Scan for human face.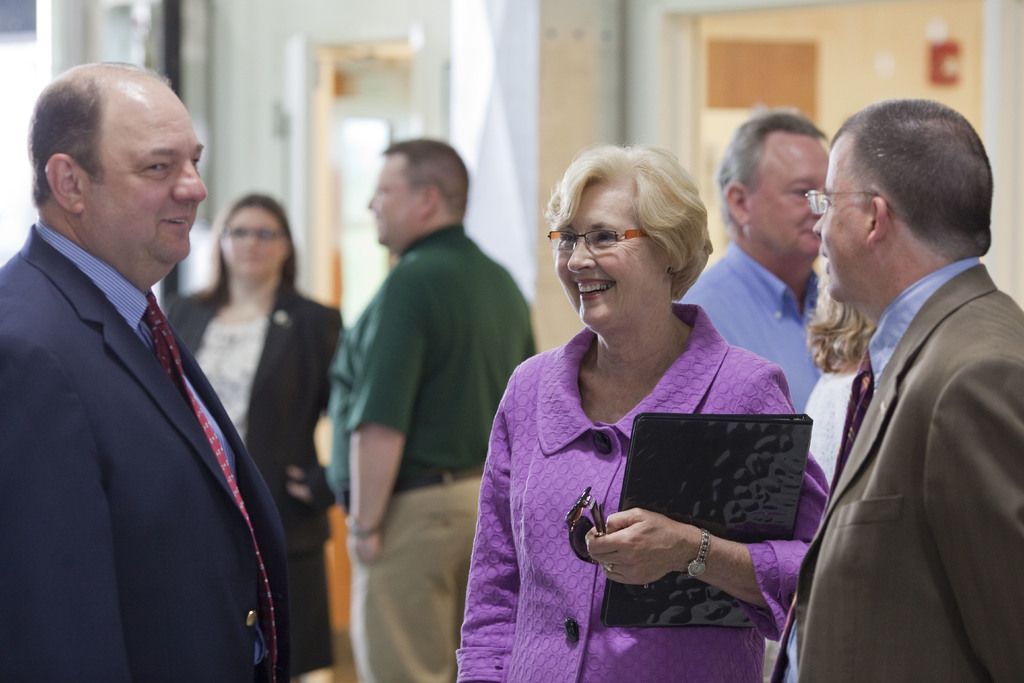
Scan result: (751,136,833,258).
